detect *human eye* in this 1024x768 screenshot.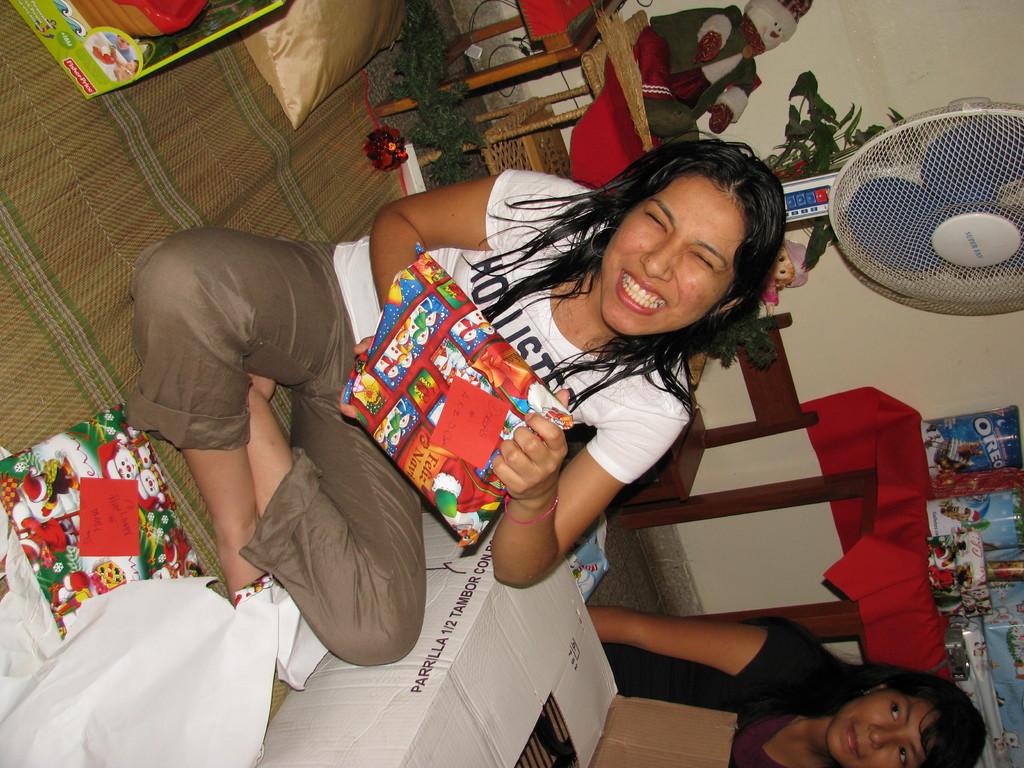
Detection: [897, 749, 913, 767].
